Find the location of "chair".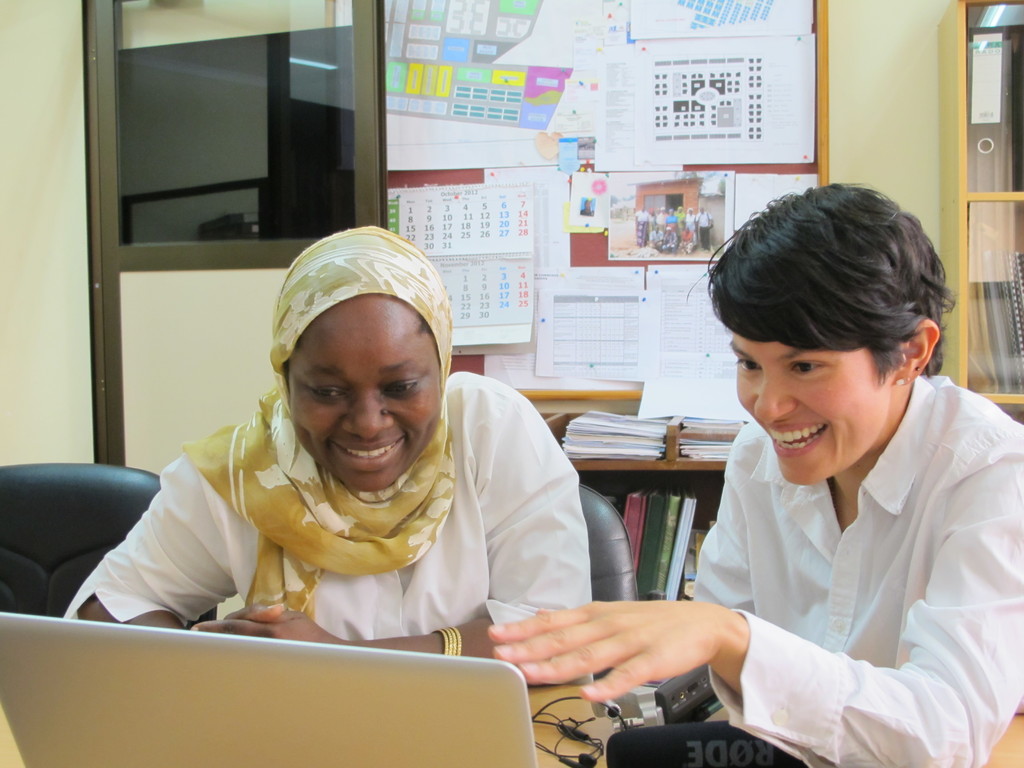
Location: 580 483 640 680.
